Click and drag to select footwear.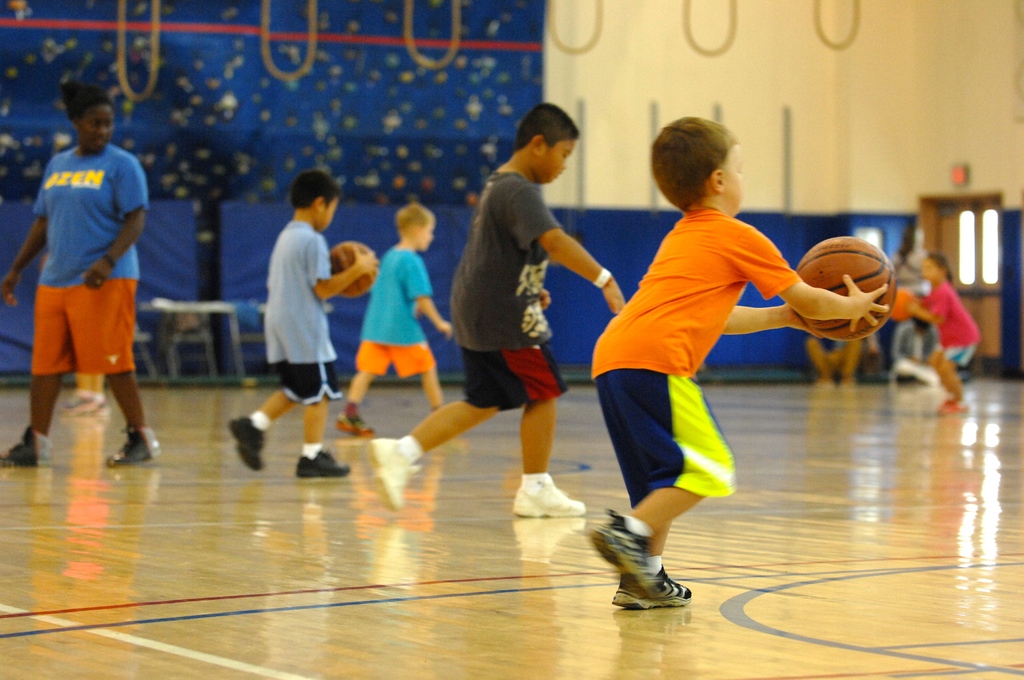
Selection: {"left": 367, "top": 439, "right": 425, "bottom": 512}.
